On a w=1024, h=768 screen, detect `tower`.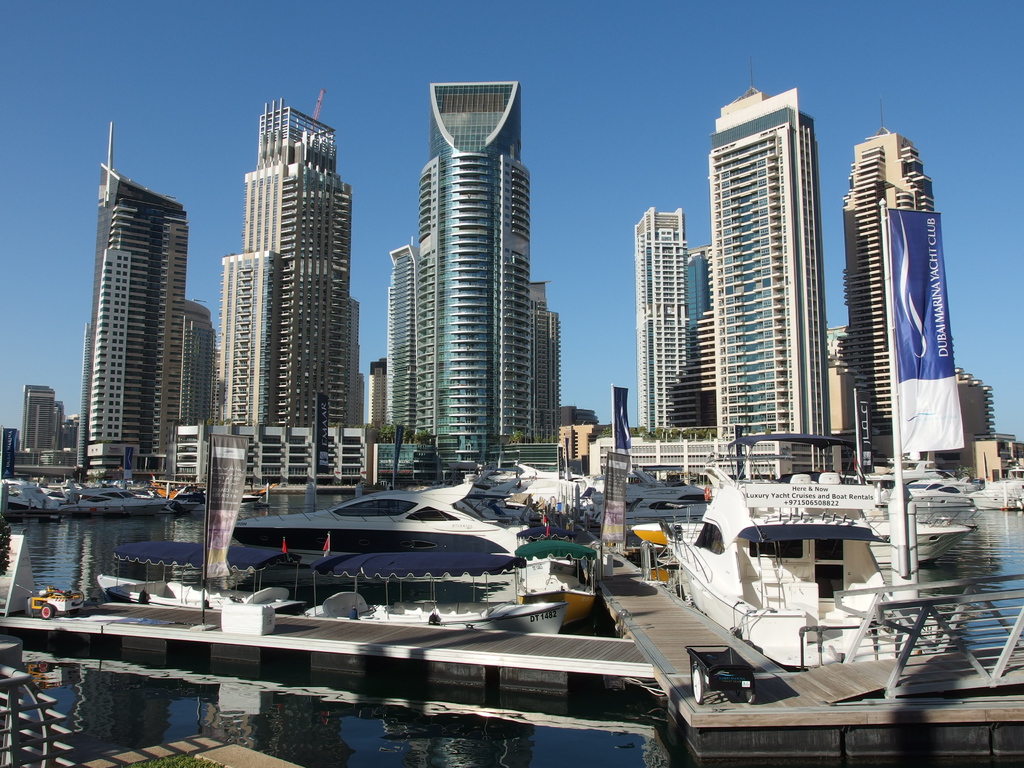
(51, 113, 215, 507).
